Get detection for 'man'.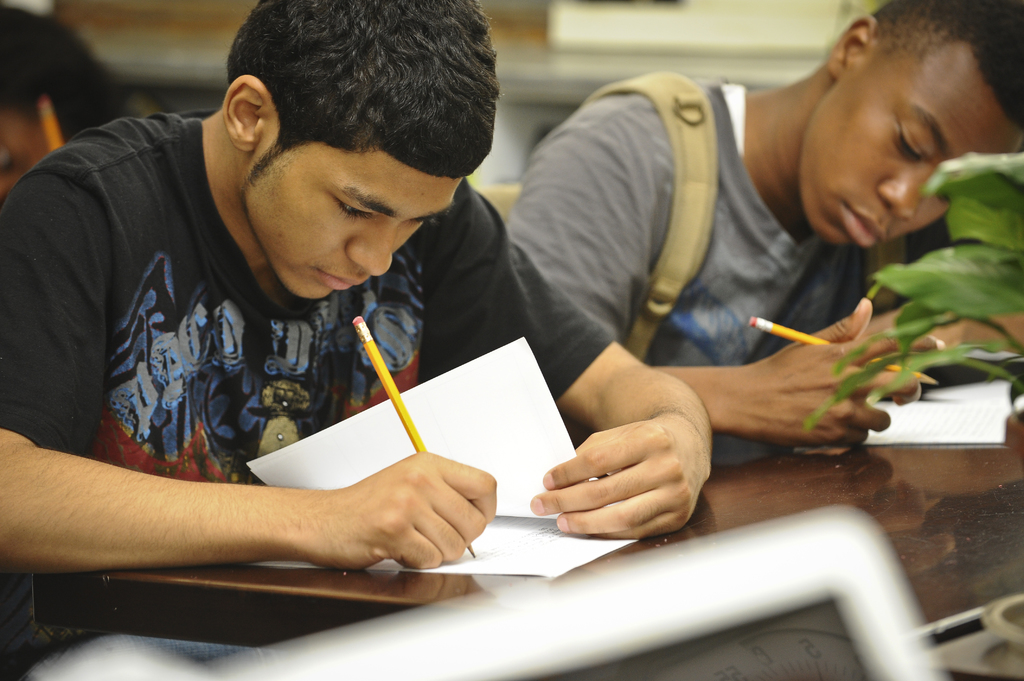
Detection: (x1=3, y1=0, x2=710, y2=680).
